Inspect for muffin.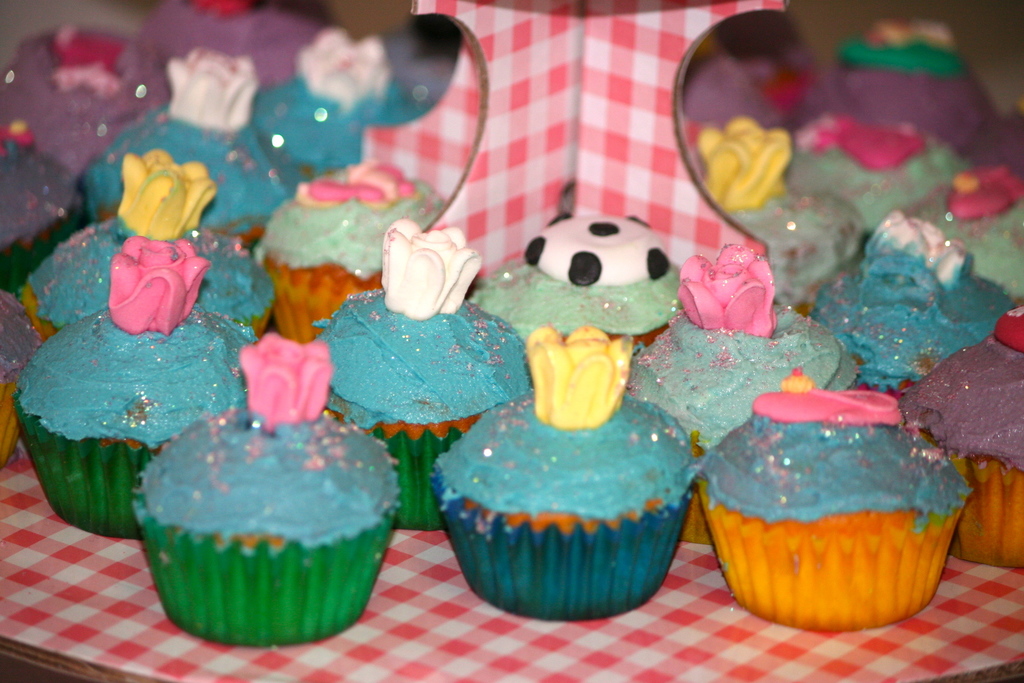
Inspection: bbox=[676, 26, 824, 124].
